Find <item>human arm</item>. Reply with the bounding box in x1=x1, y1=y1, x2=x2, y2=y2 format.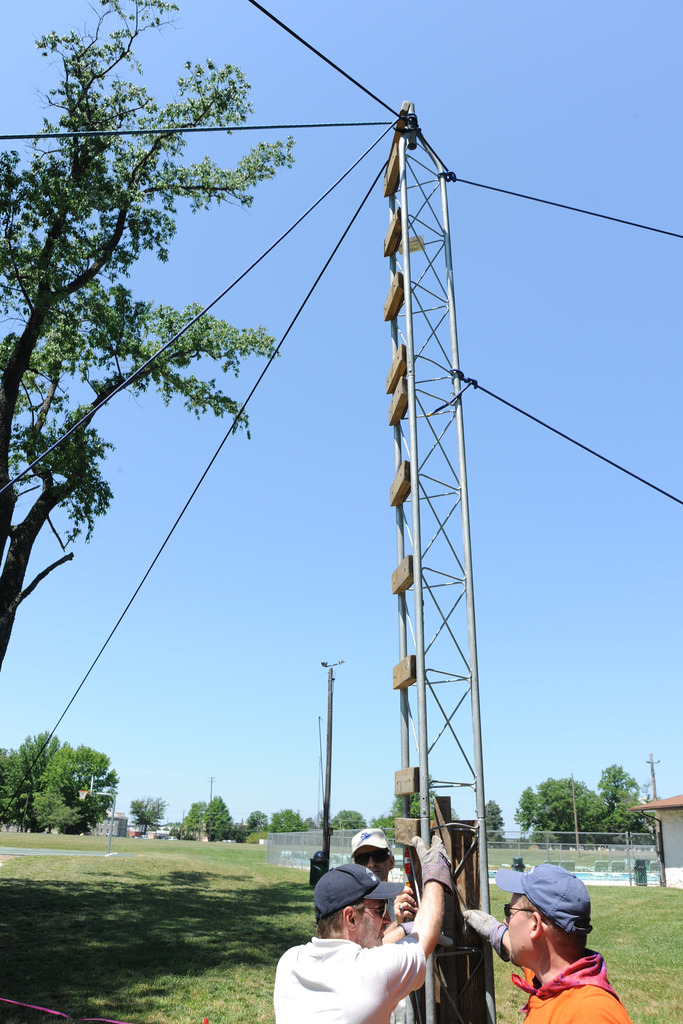
x1=382, y1=920, x2=411, y2=941.
